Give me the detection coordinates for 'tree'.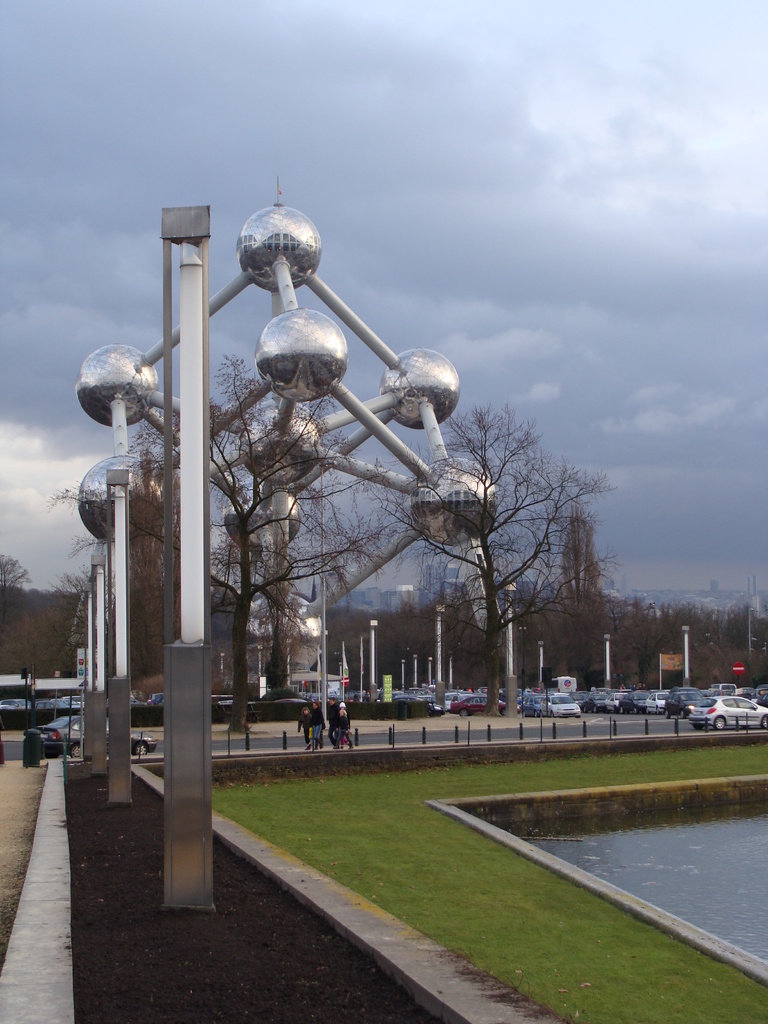
left=119, top=353, right=381, bottom=725.
